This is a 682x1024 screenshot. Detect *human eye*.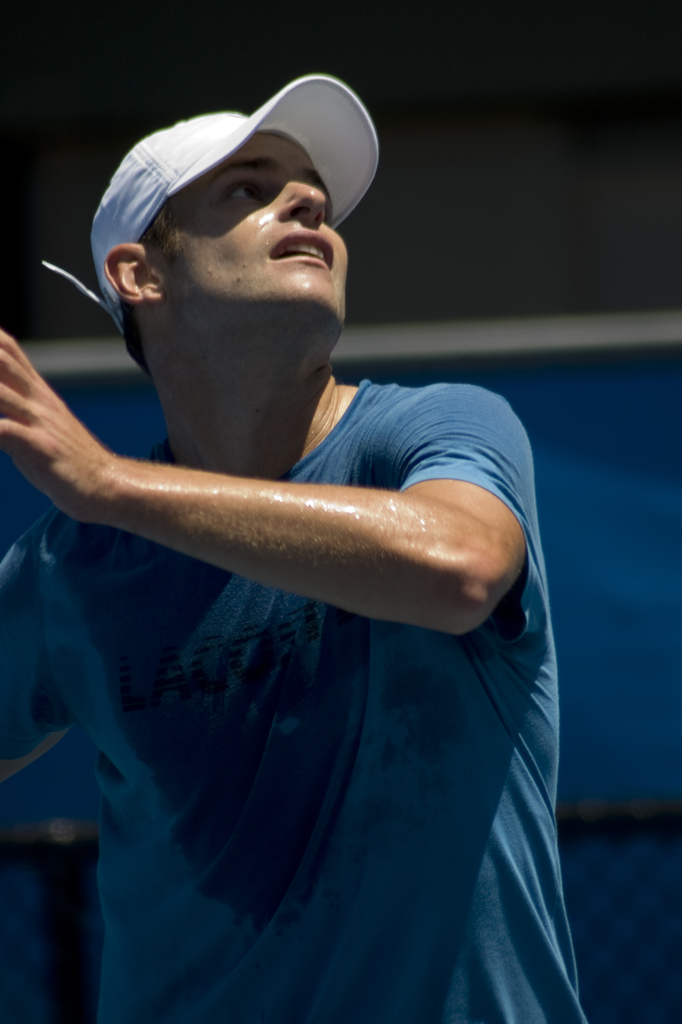
(216, 175, 269, 207).
